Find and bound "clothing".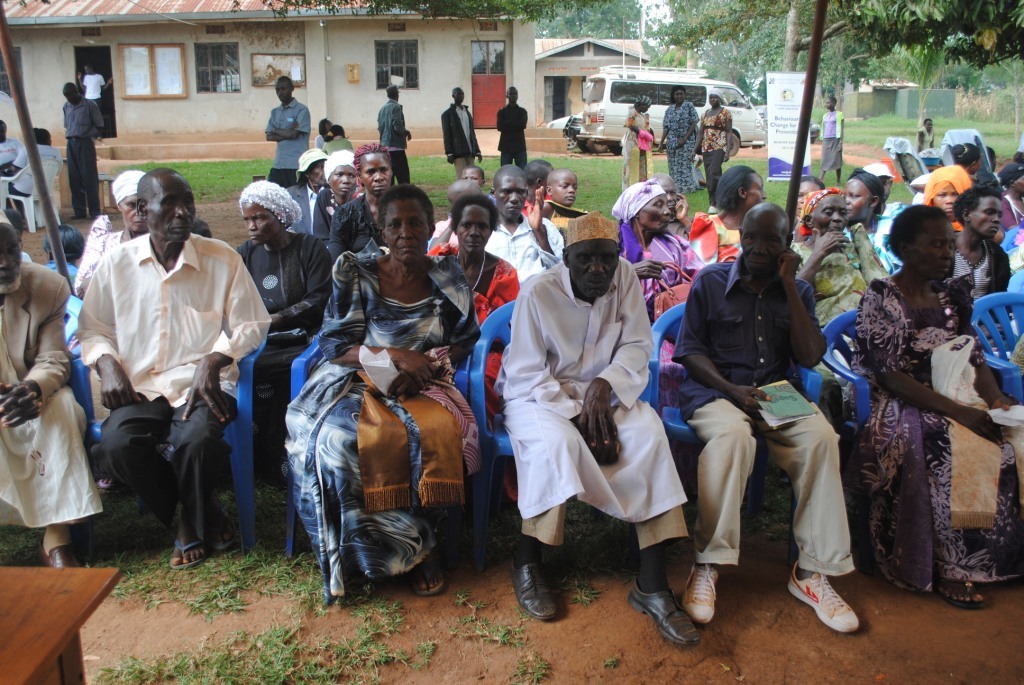
Bound: pyautogui.locateOnScreen(942, 231, 1010, 308).
